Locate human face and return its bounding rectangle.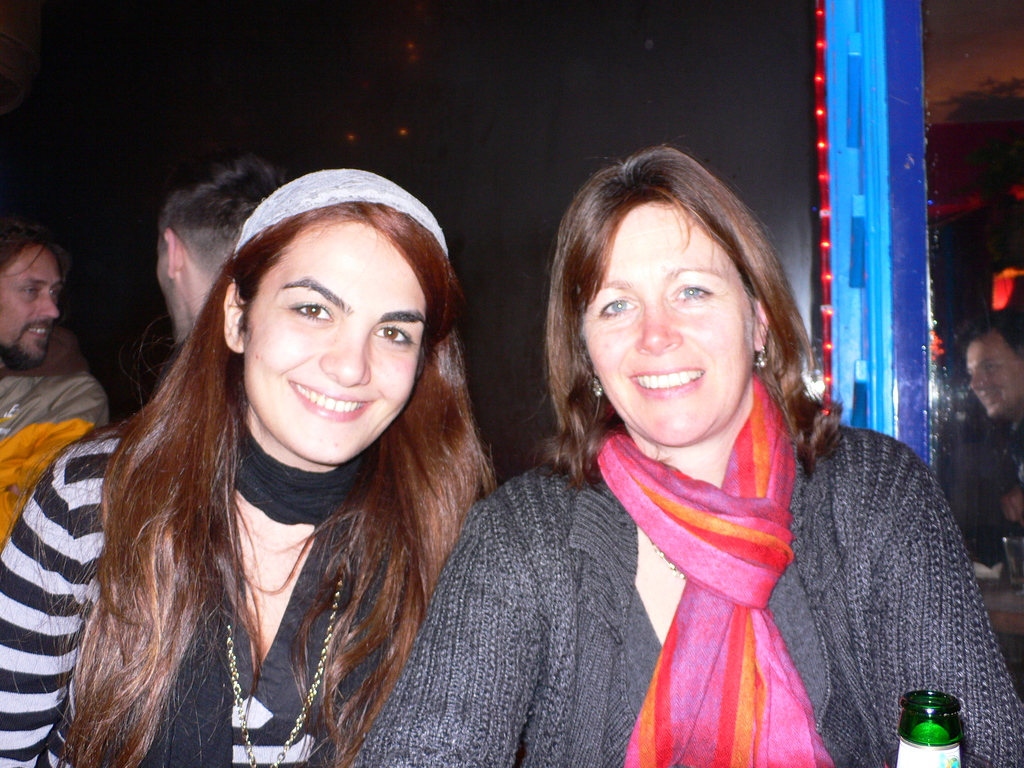
locate(0, 247, 60, 366).
